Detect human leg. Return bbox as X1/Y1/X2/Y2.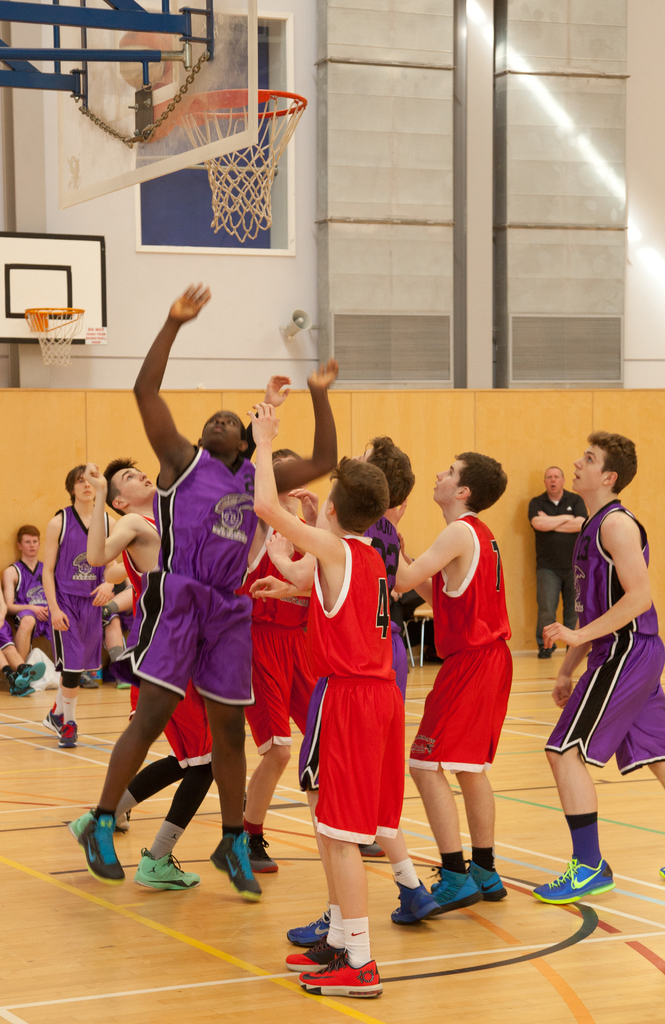
48/668/81/750.
